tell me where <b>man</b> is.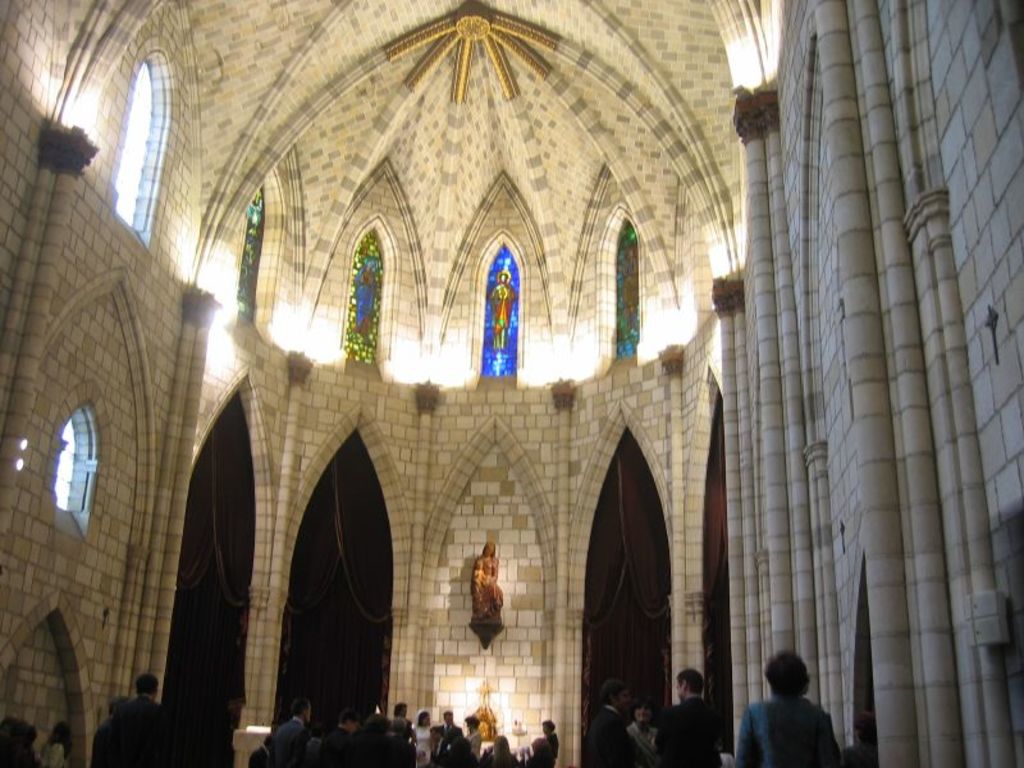
<b>man</b> is at box(430, 708, 463, 767).
